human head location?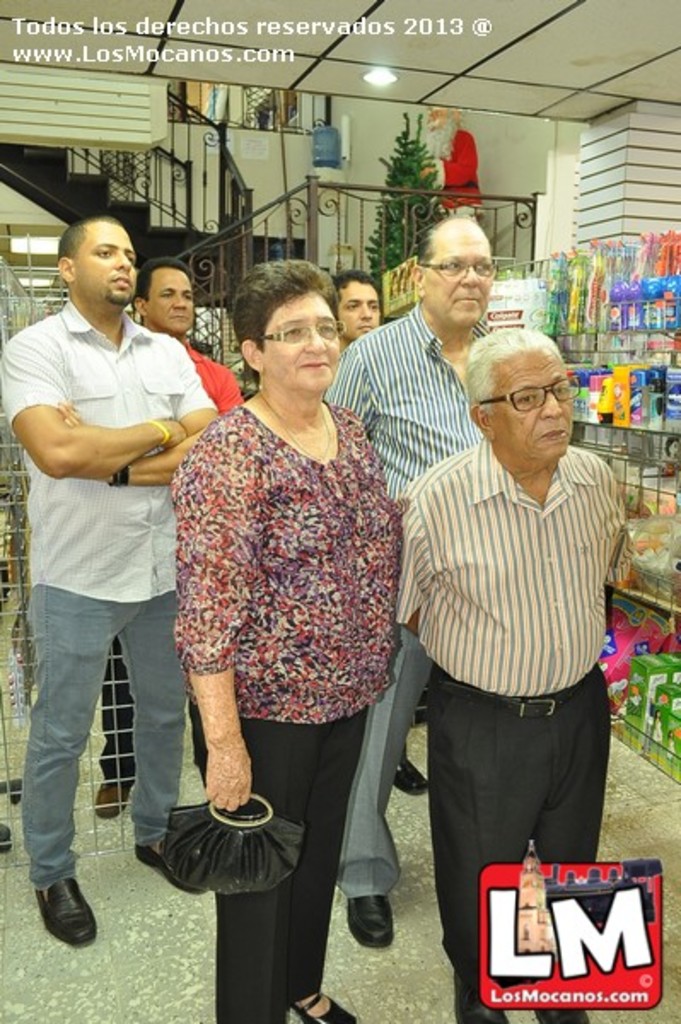
{"left": 328, "top": 276, "right": 379, "bottom": 336}
